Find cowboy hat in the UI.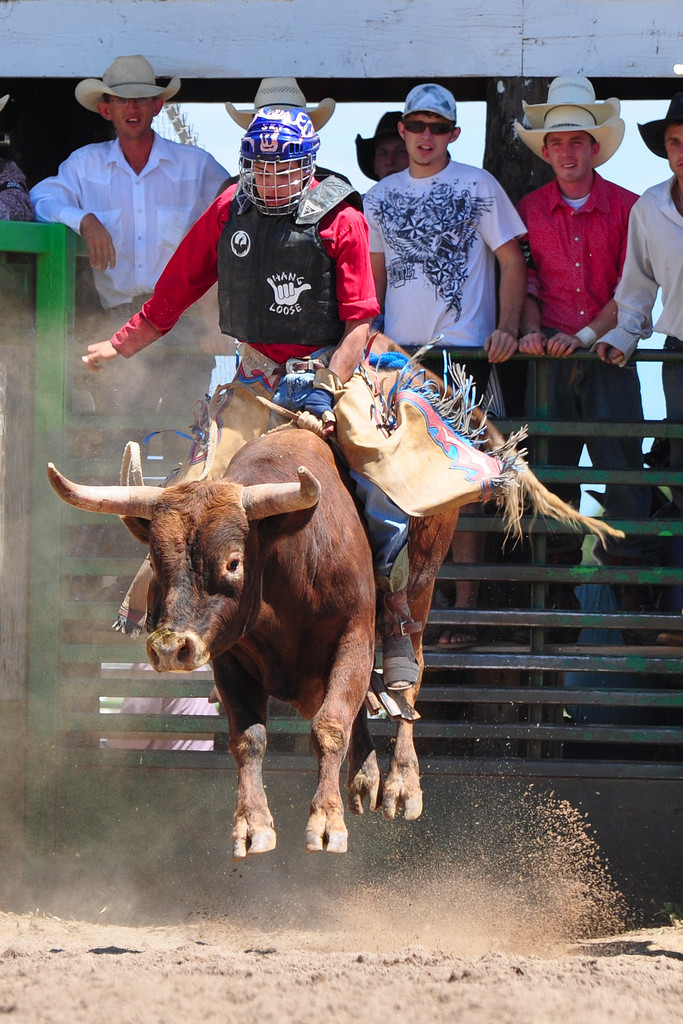
UI element at (x1=70, y1=47, x2=183, y2=124).
